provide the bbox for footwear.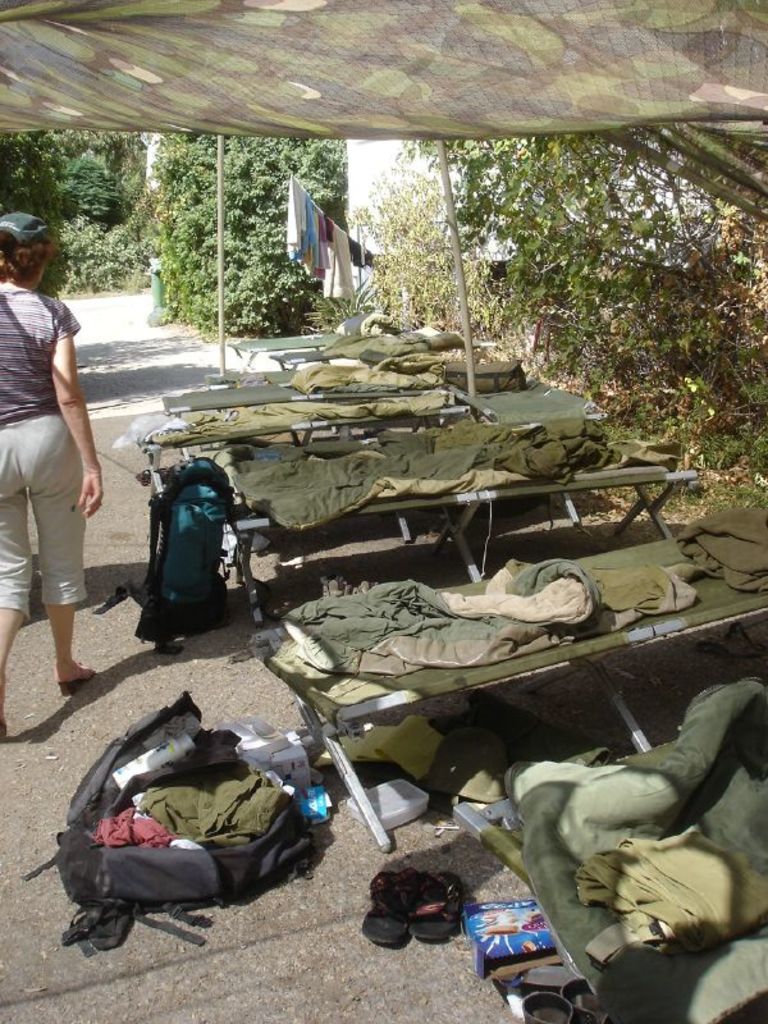
bbox=[0, 703, 9, 744].
